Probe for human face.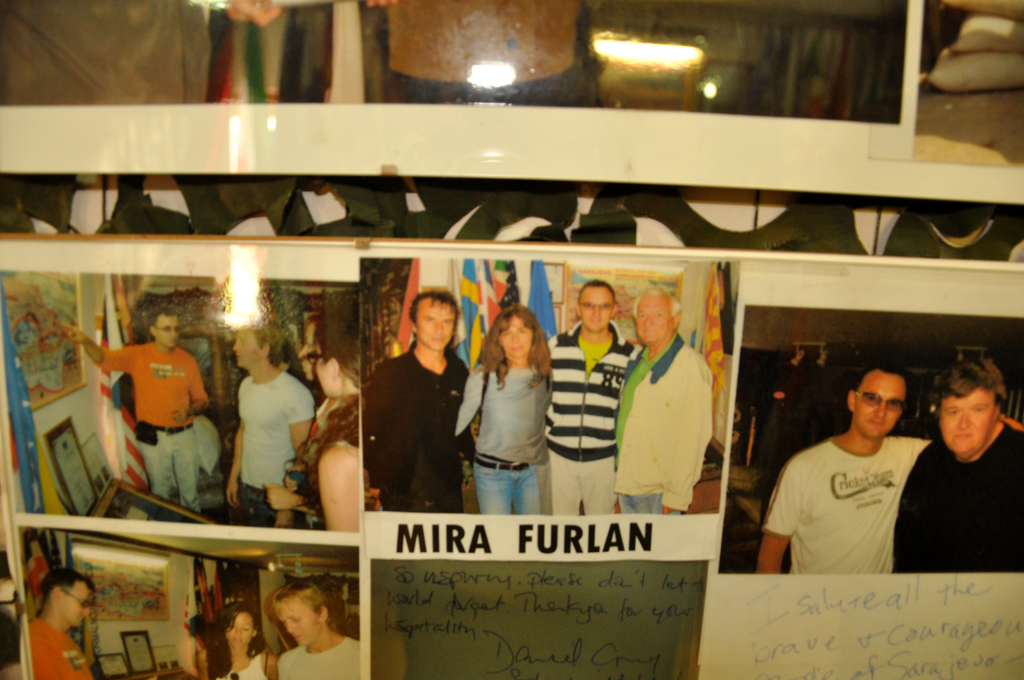
Probe result: 938, 384, 996, 455.
